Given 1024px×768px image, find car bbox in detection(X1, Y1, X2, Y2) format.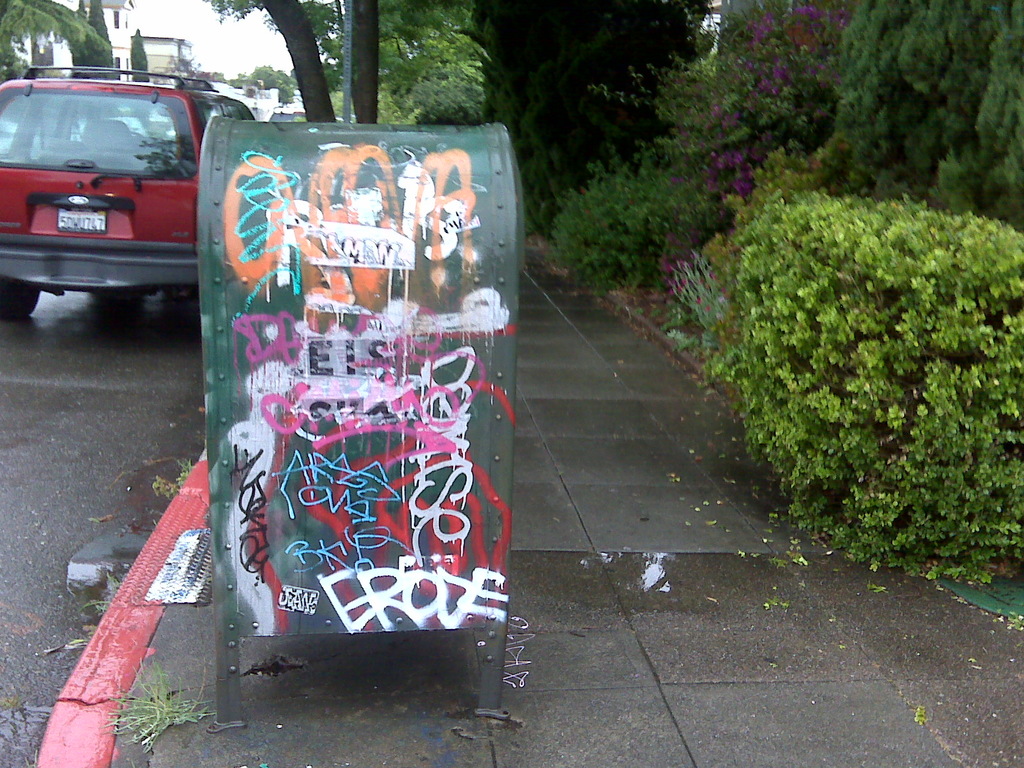
detection(0, 60, 263, 323).
